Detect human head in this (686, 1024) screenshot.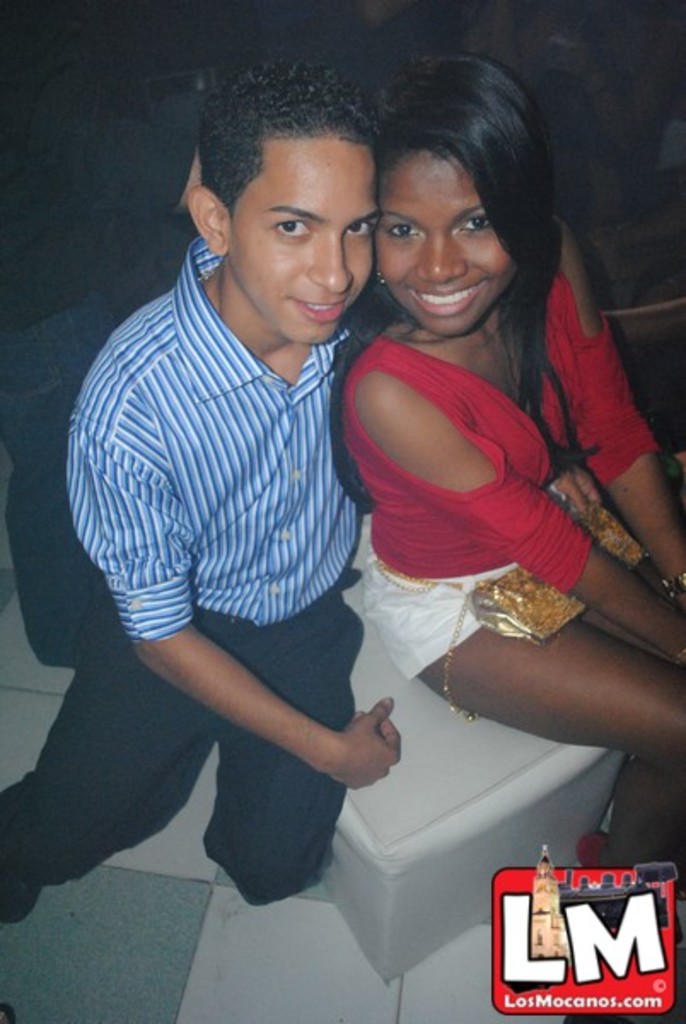
Detection: l=183, t=43, r=381, b=348.
